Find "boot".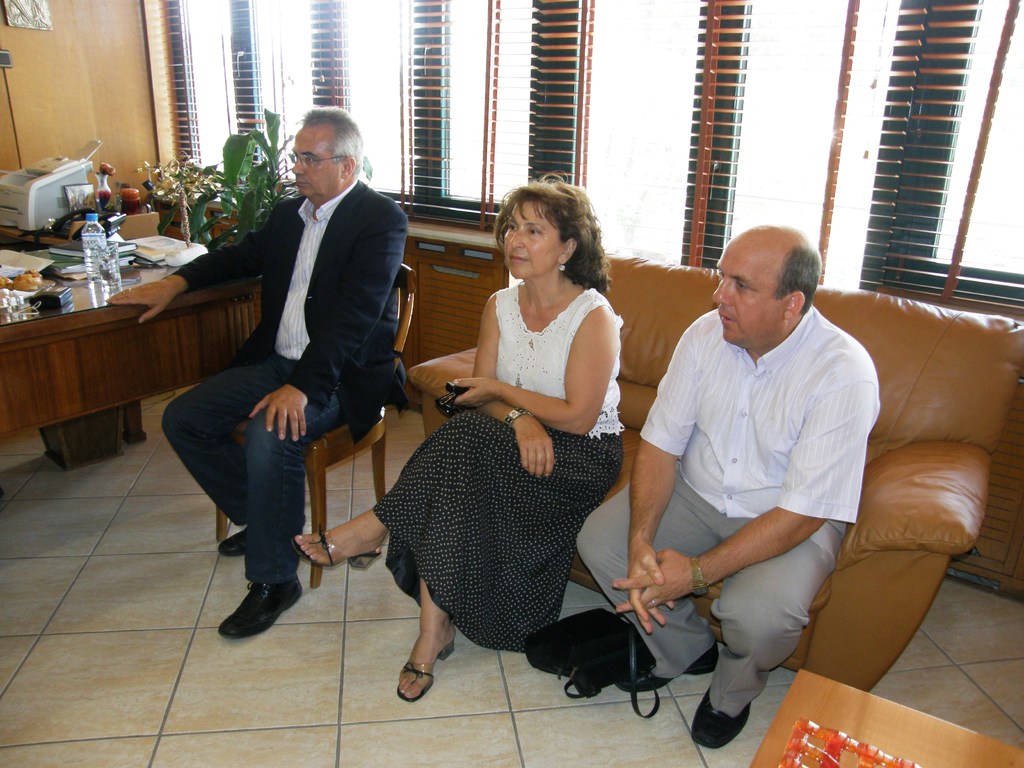
x1=689 y1=694 x2=756 y2=758.
